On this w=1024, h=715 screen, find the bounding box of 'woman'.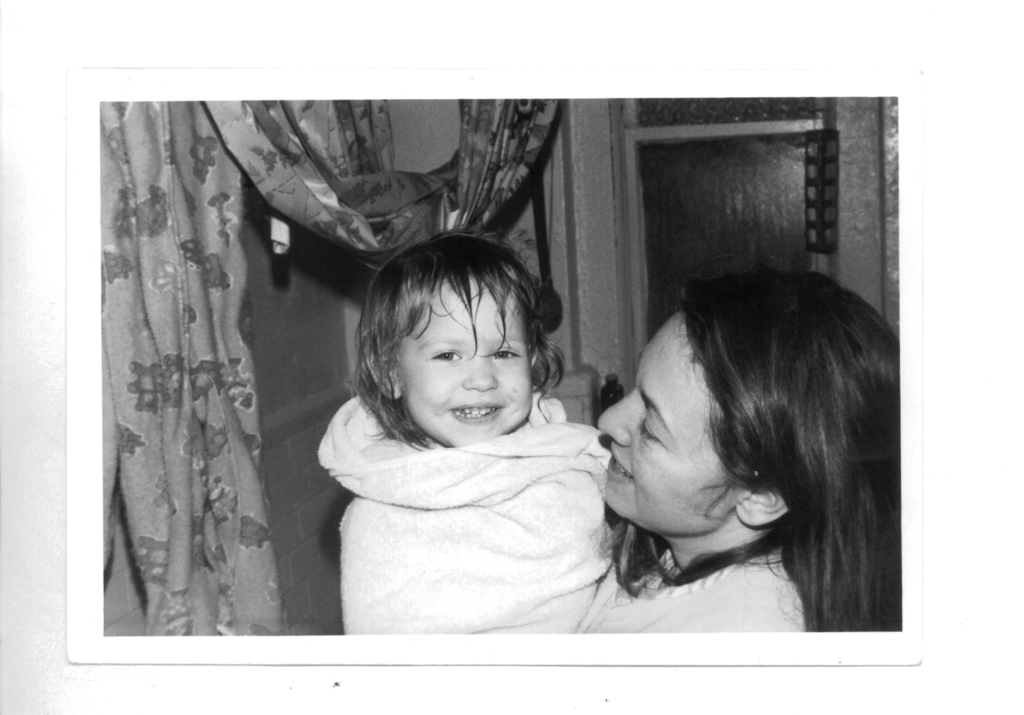
Bounding box: bbox(536, 239, 908, 641).
